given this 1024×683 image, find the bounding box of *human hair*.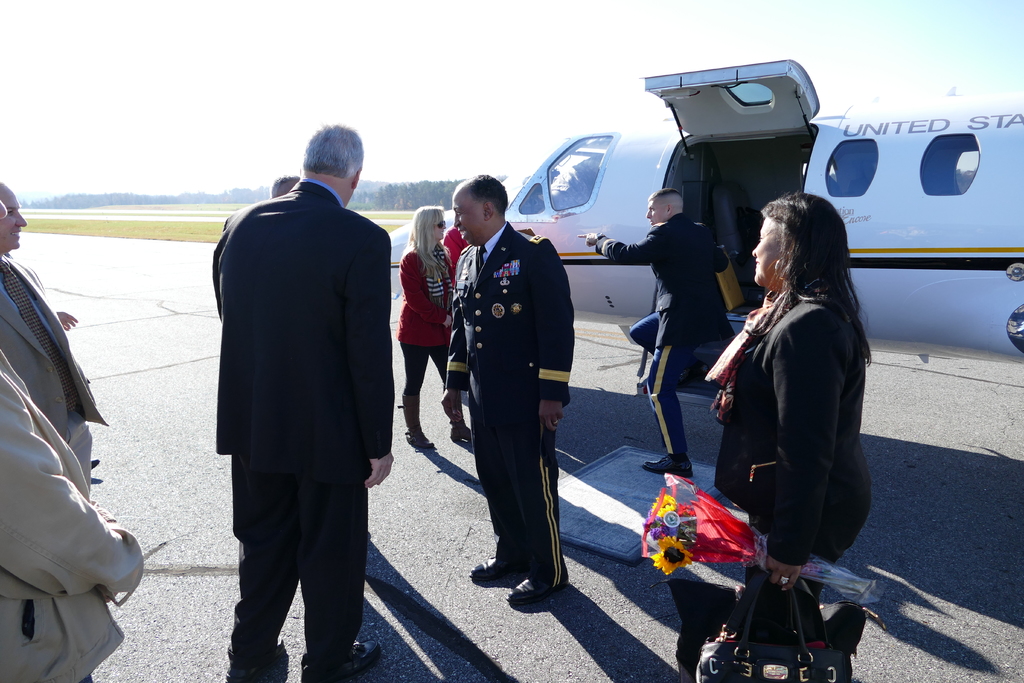
bbox=(646, 189, 680, 199).
